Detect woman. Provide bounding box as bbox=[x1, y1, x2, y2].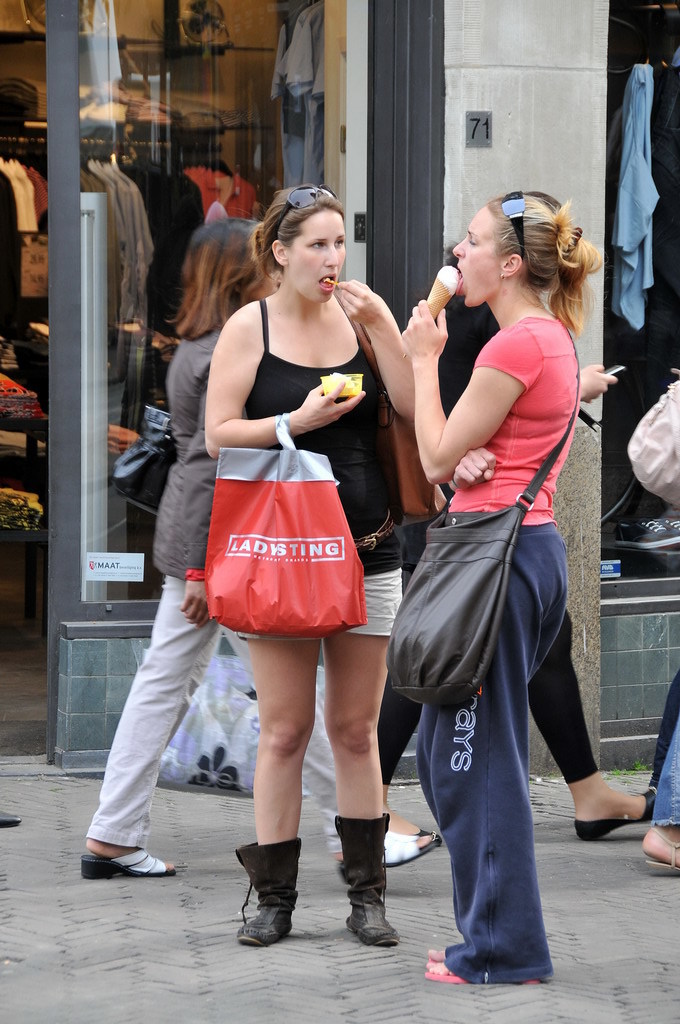
bbox=[627, 737, 679, 882].
